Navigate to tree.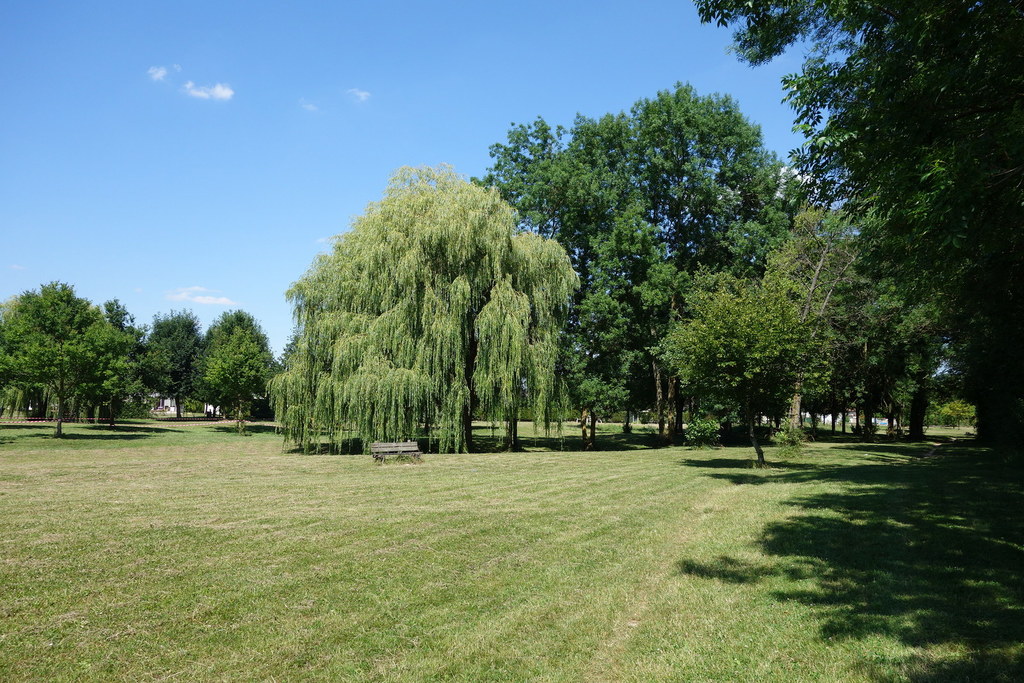
Navigation target: BBox(689, 0, 1023, 499).
